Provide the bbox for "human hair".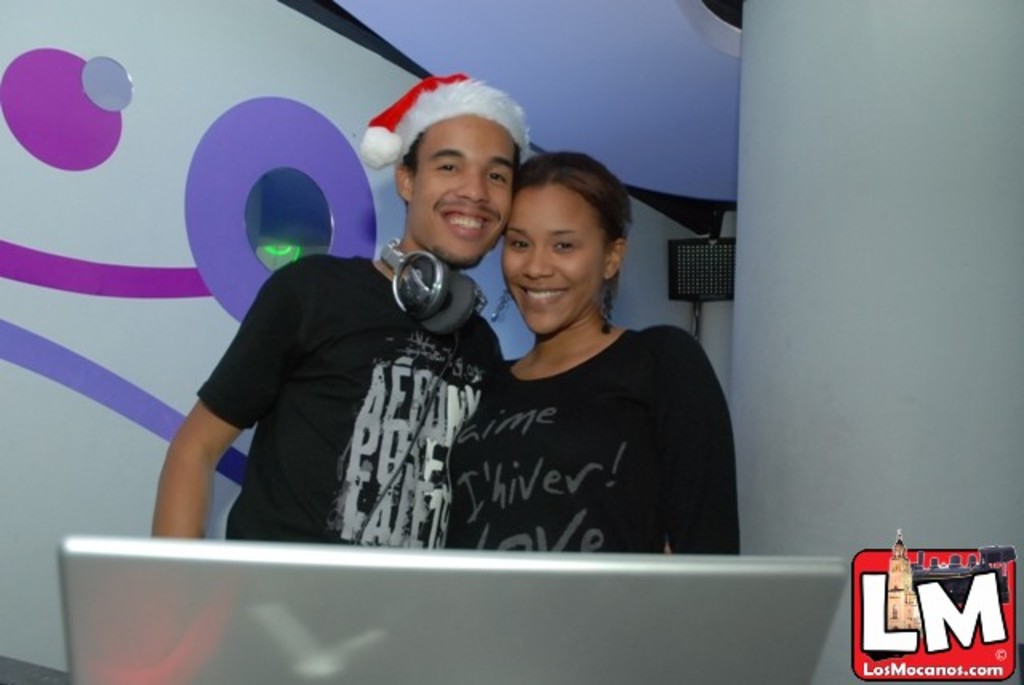
509:142:640:262.
